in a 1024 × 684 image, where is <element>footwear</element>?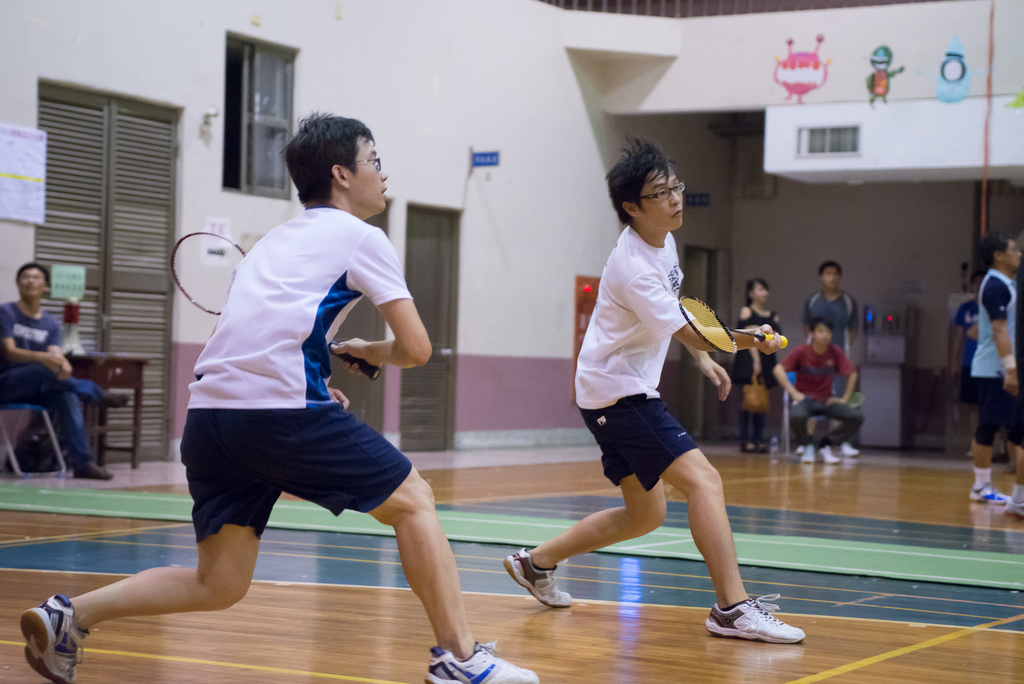
[left=815, top=437, right=835, bottom=464].
